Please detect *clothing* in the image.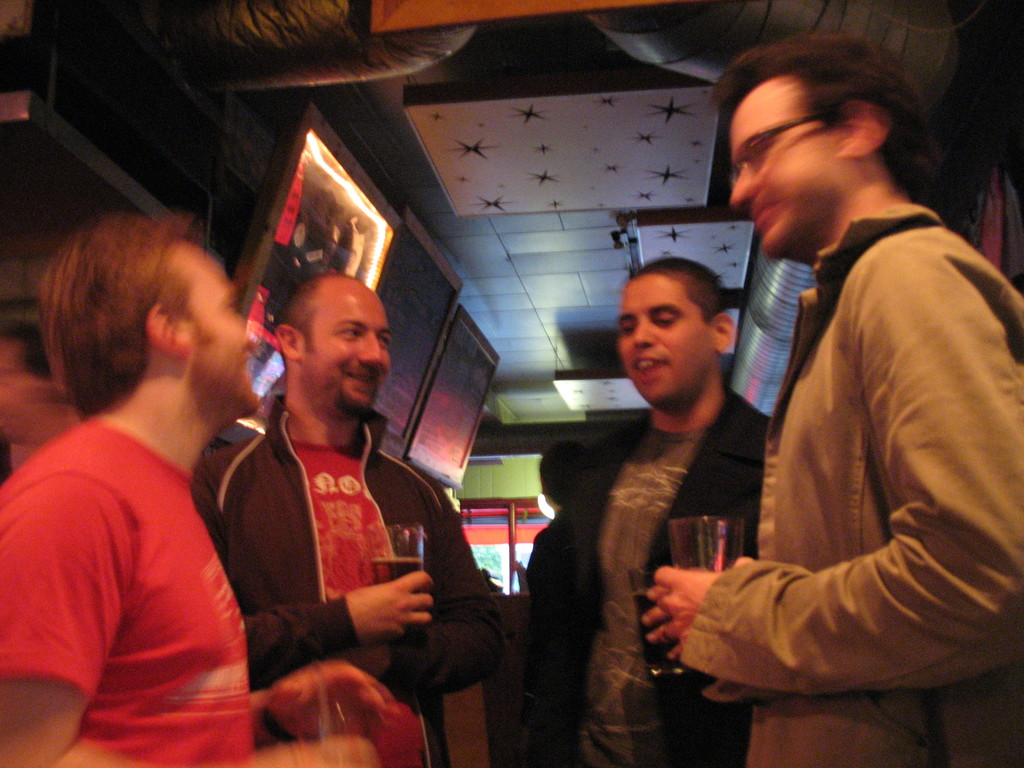
select_region(182, 389, 508, 767).
